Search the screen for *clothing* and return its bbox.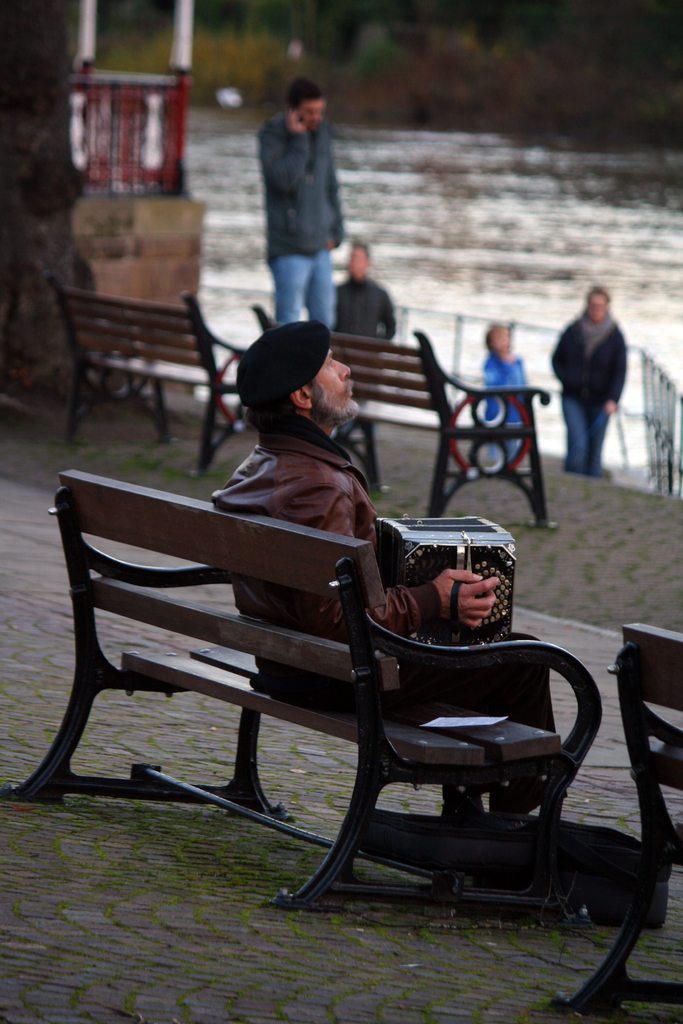
Found: [212, 410, 568, 814].
